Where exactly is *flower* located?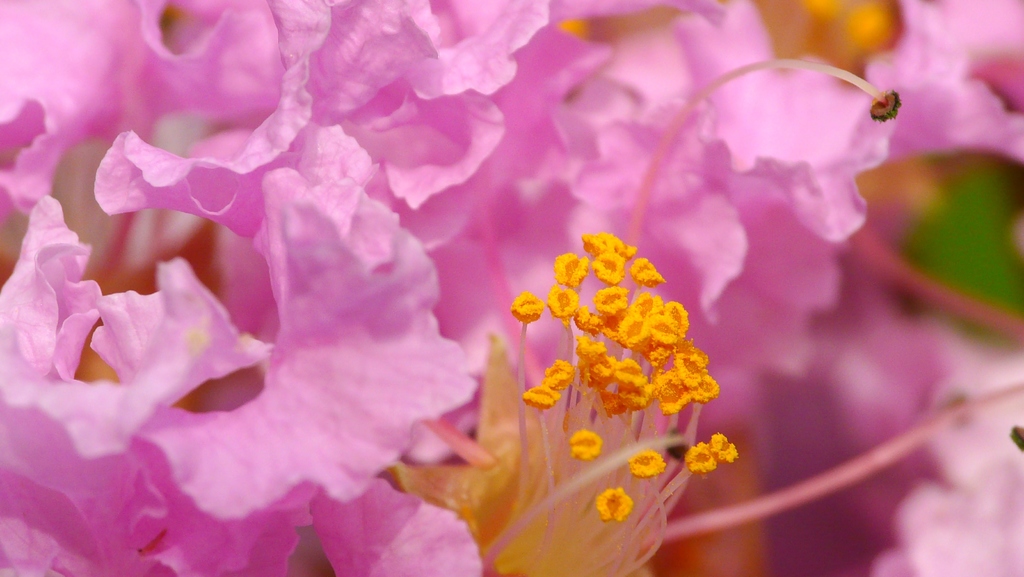
Its bounding box is detection(626, 448, 670, 483).
